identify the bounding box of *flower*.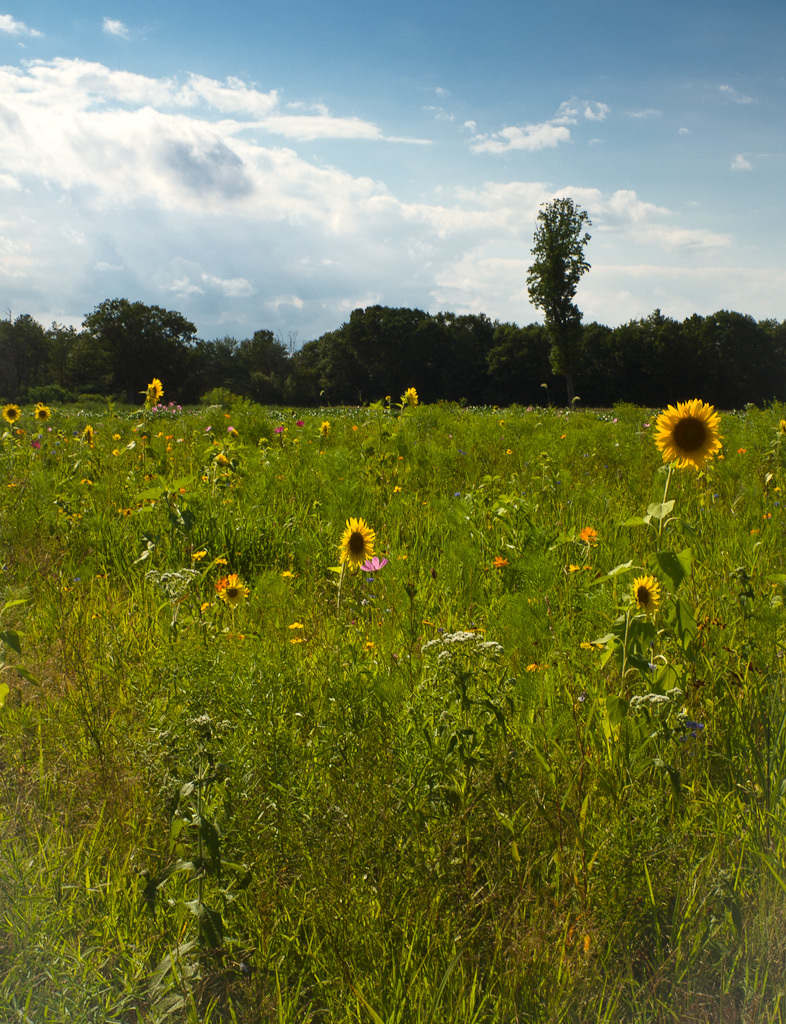
locate(625, 574, 655, 622).
